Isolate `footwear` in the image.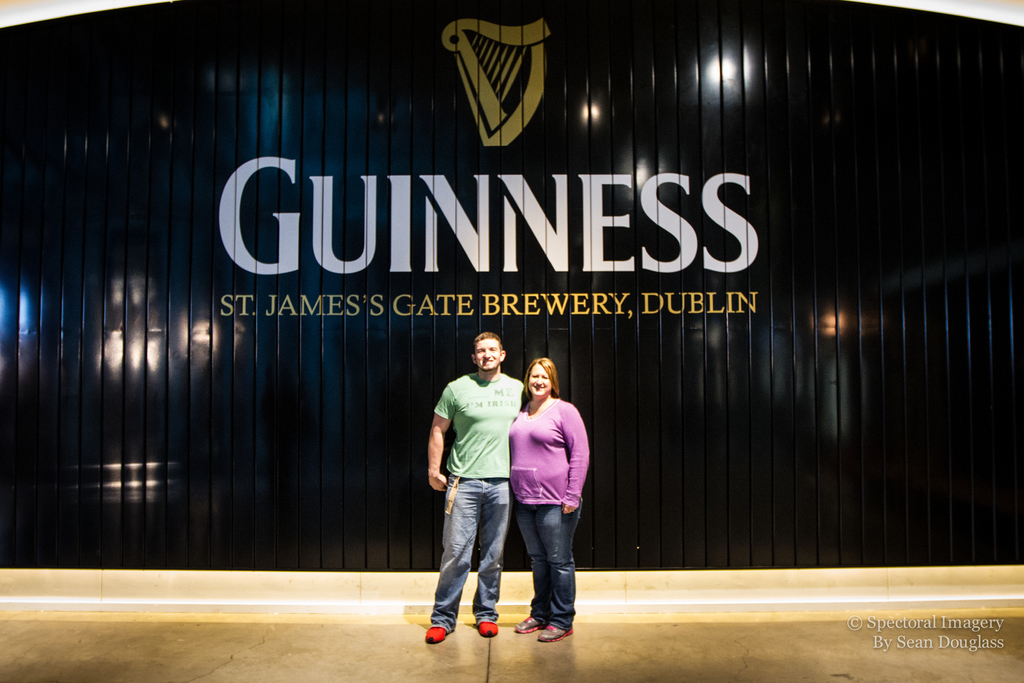
Isolated region: (540,622,577,641).
